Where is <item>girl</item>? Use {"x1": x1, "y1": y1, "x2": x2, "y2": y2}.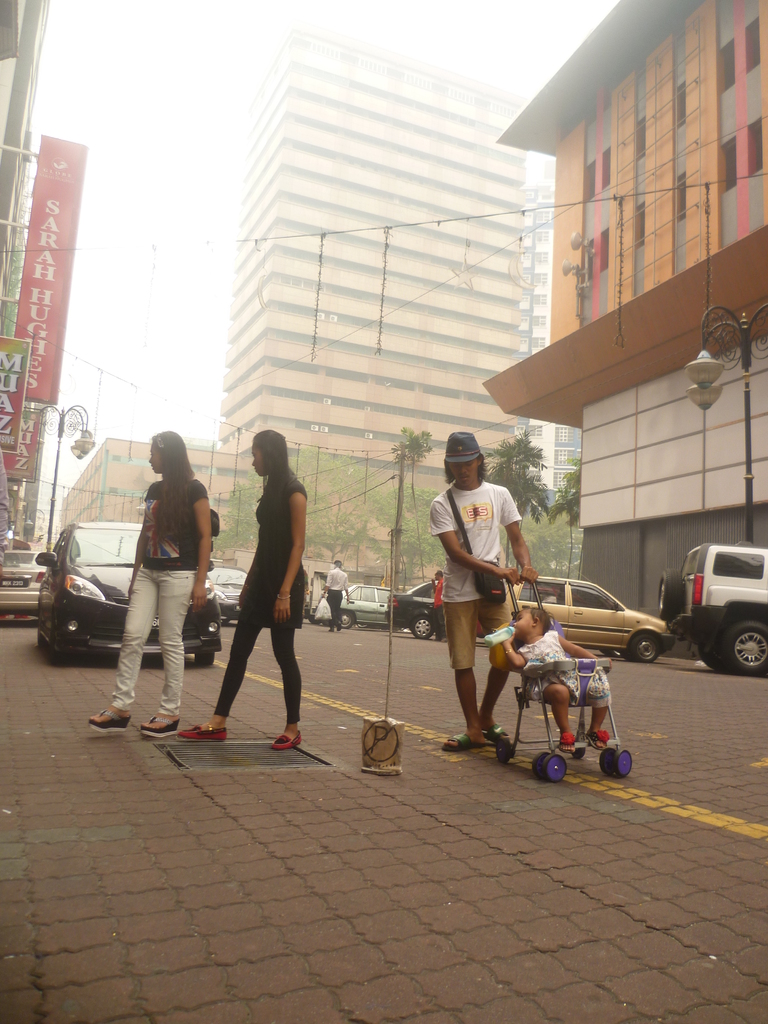
{"x1": 500, "y1": 605, "x2": 608, "y2": 754}.
